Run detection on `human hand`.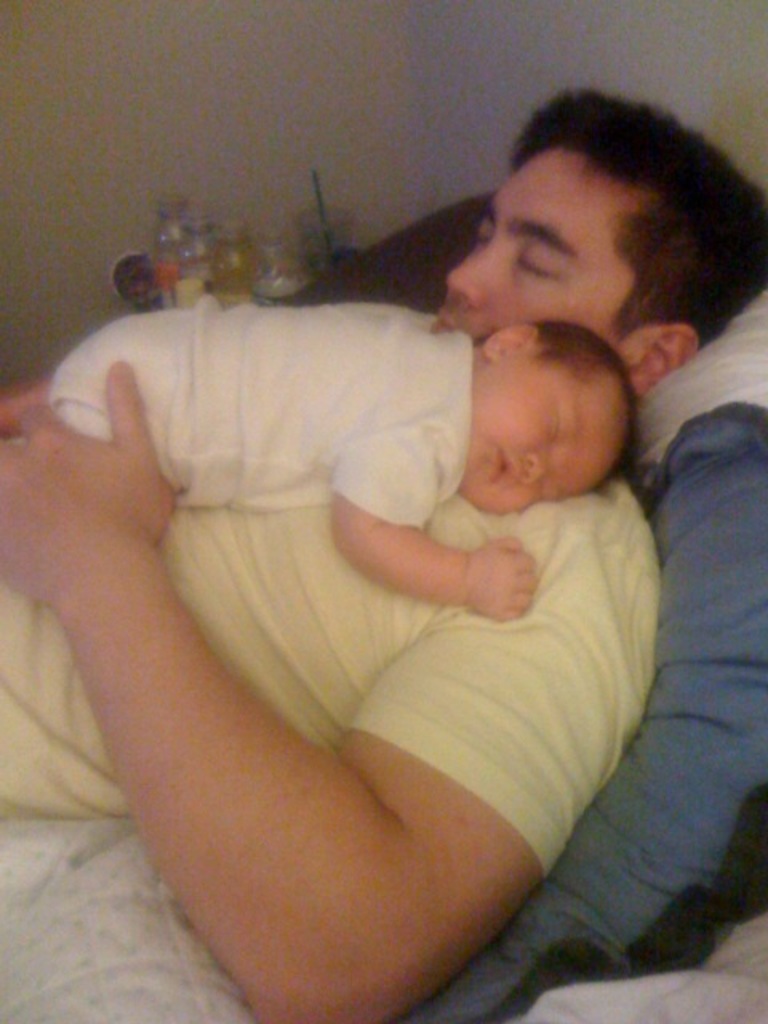
Result: [x1=462, y1=531, x2=541, y2=618].
